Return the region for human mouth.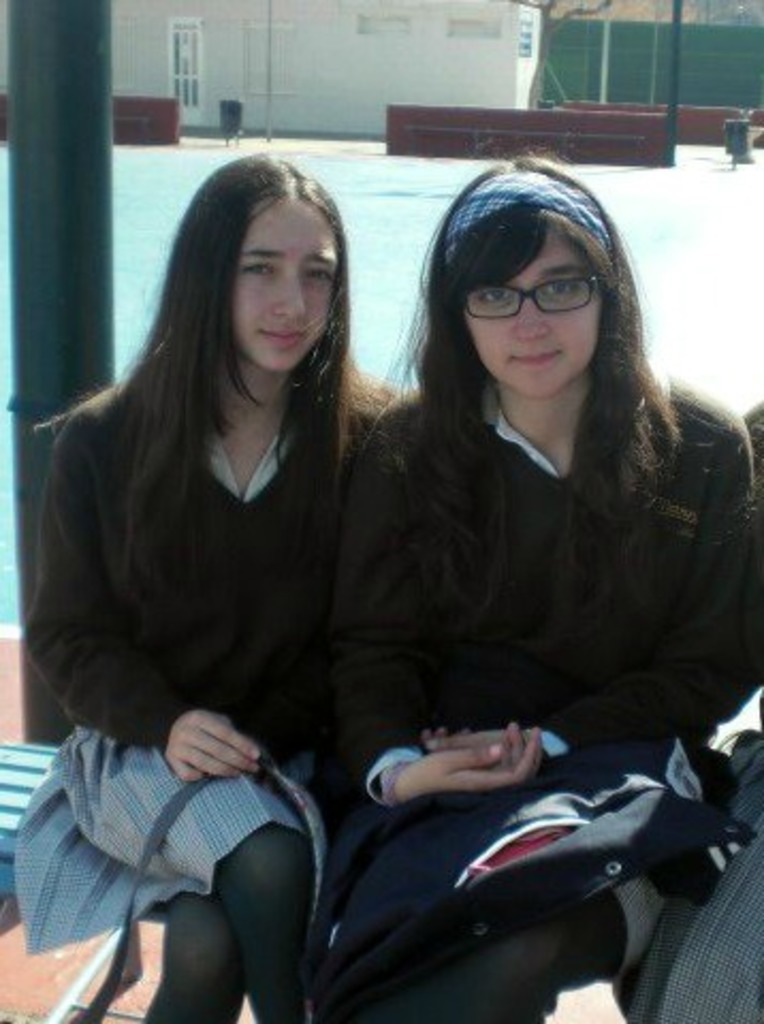
box(258, 331, 307, 348).
